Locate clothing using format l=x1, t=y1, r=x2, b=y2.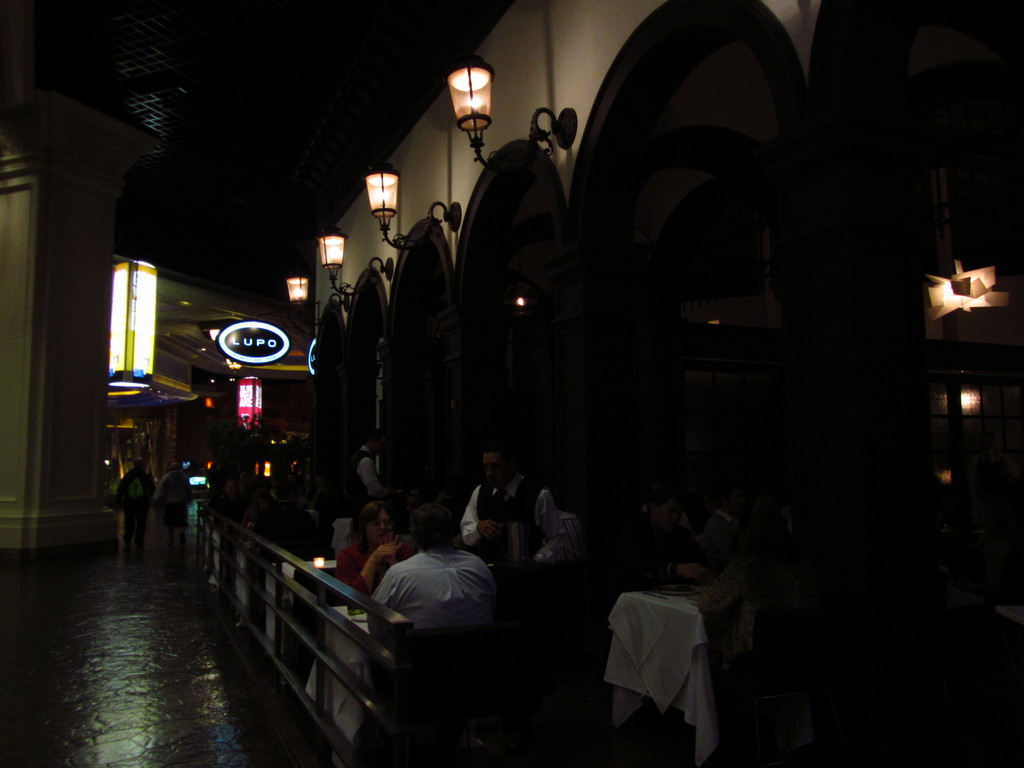
l=150, t=462, r=186, b=528.
